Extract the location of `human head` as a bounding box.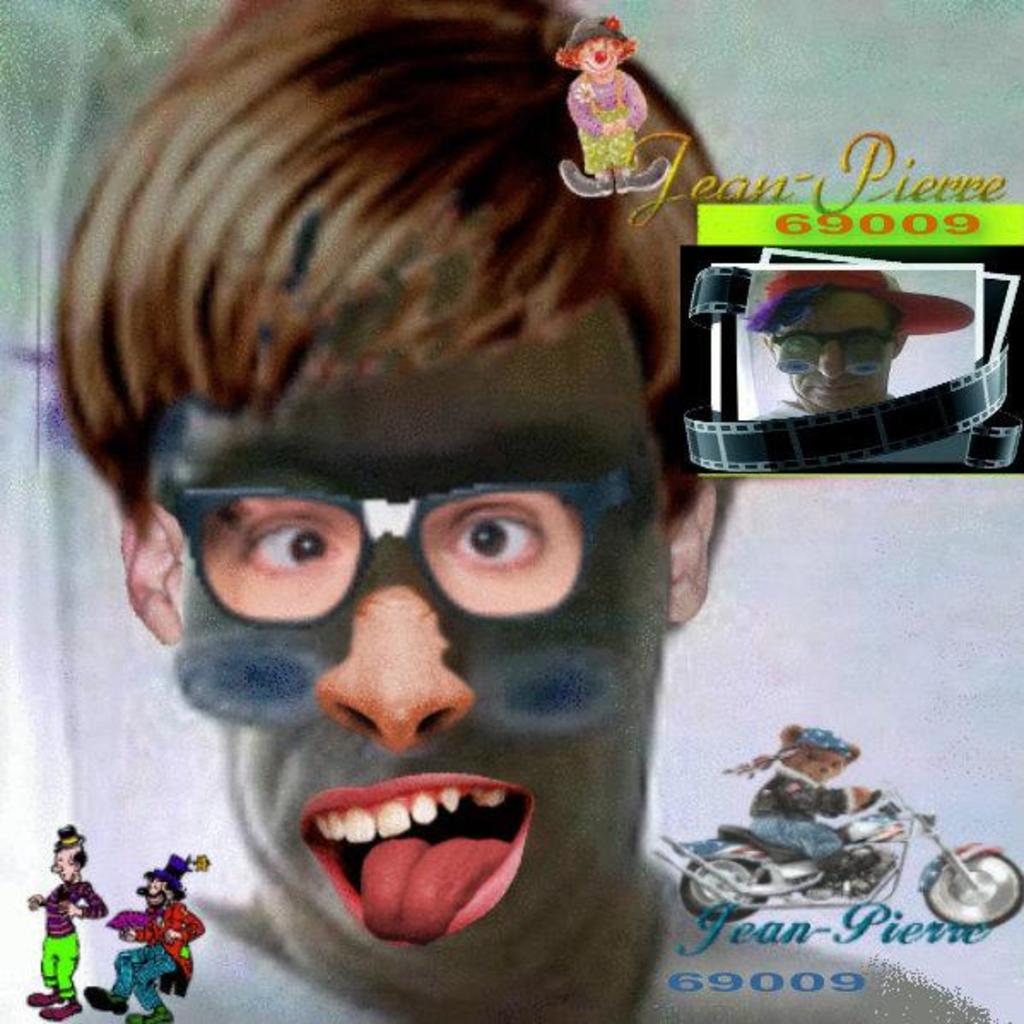
[x1=740, y1=272, x2=973, y2=417].
